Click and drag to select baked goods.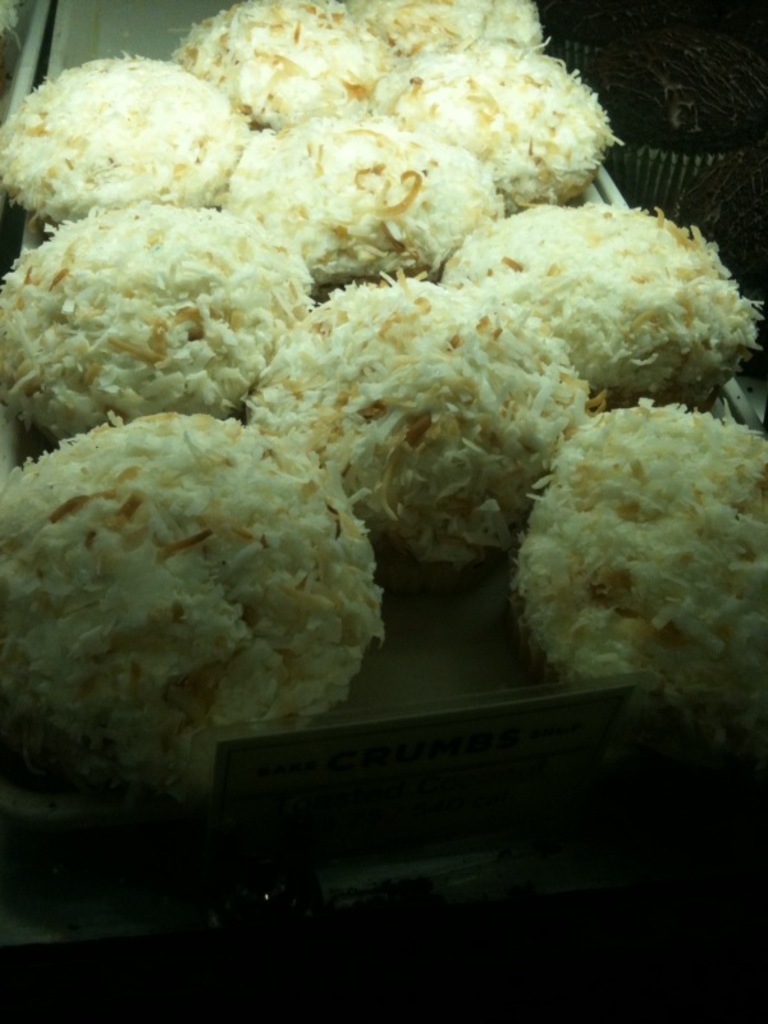
Selection: <box>273,269,593,553</box>.
